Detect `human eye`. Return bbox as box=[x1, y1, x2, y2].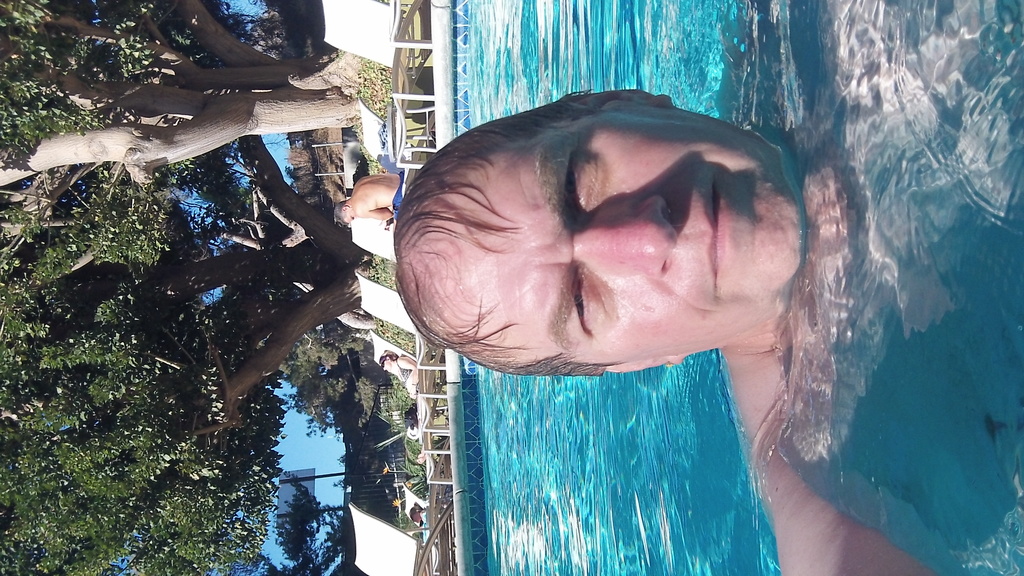
box=[568, 270, 598, 339].
